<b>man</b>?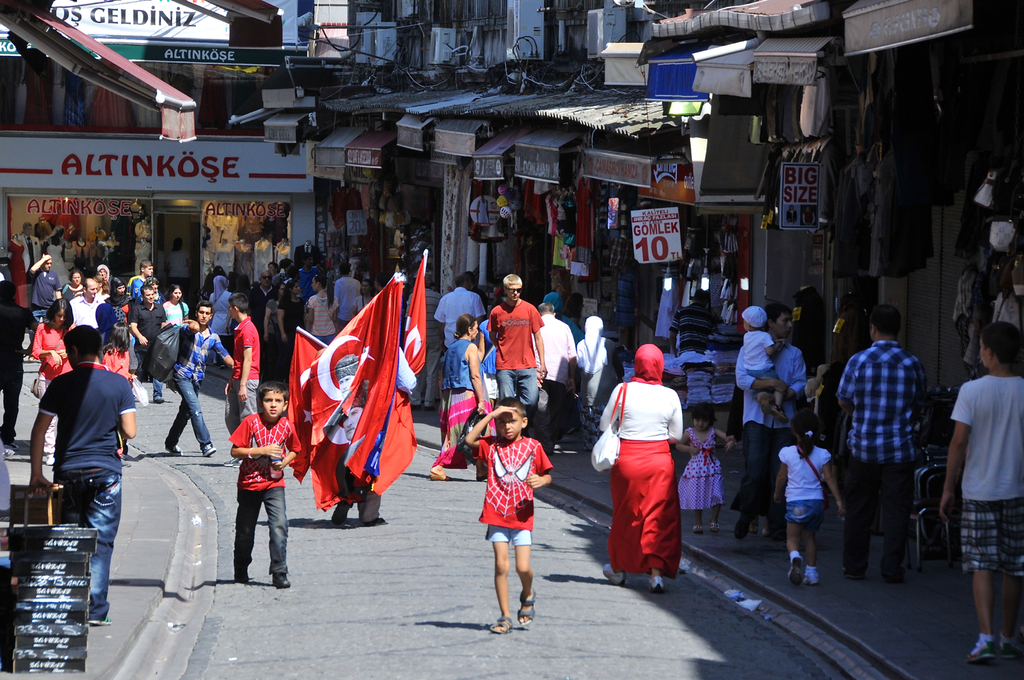
box(244, 269, 278, 379)
